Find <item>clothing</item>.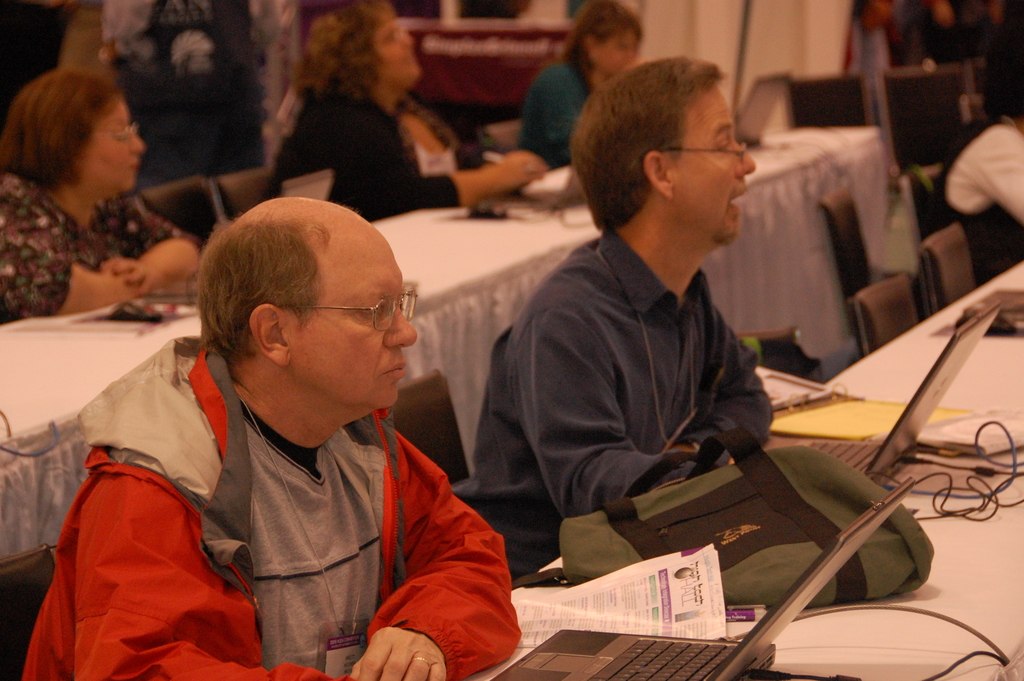
517 52 598 172.
